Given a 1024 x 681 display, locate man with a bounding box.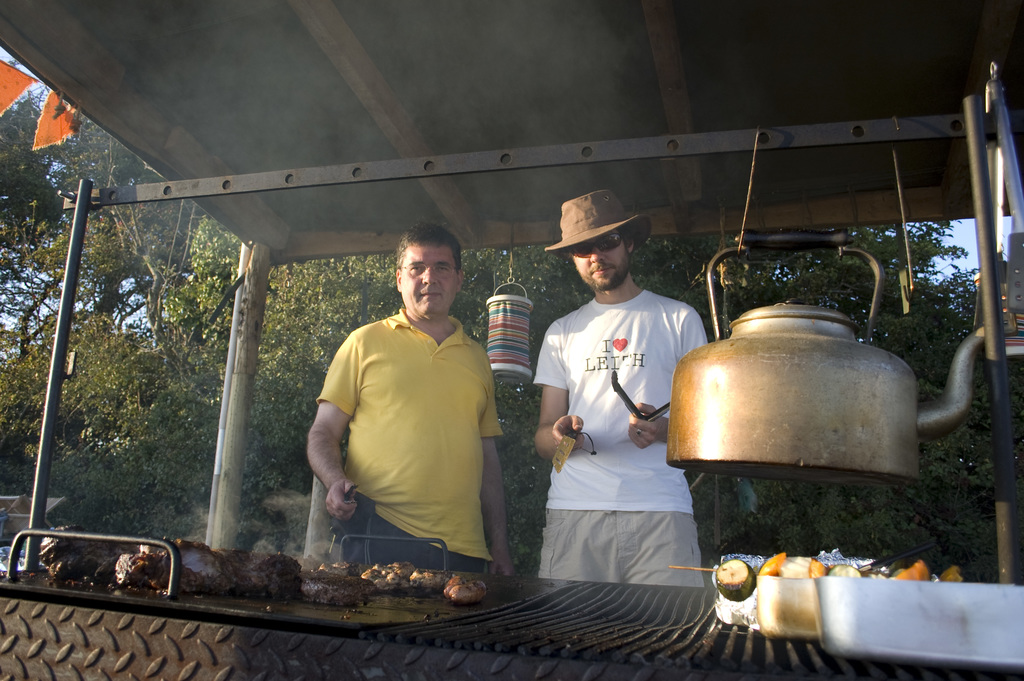
Located: [532,185,713,585].
